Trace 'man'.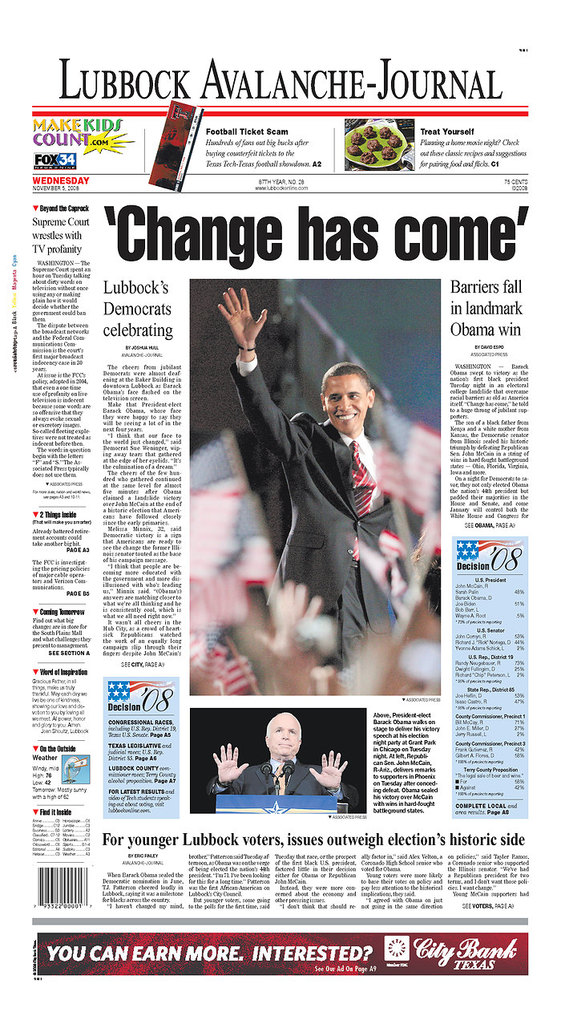
Traced to (208, 714, 347, 800).
